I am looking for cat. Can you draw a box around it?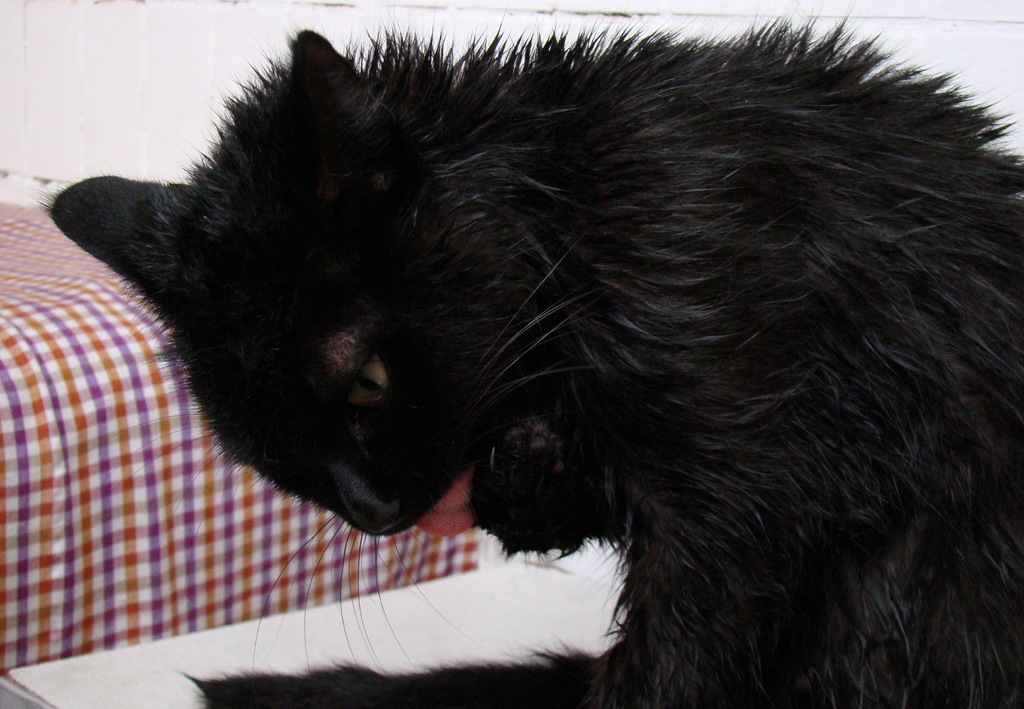
Sure, the bounding box is l=42, t=0, r=1022, b=708.
